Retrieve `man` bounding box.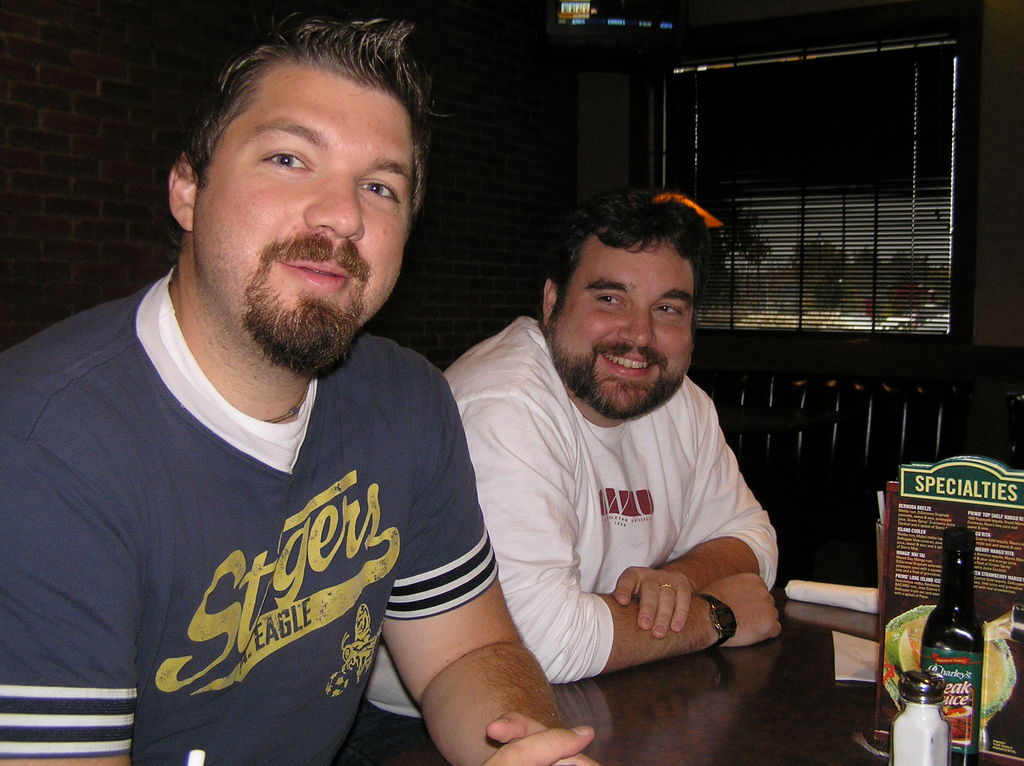
Bounding box: BBox(351, 193, 781, 765).
